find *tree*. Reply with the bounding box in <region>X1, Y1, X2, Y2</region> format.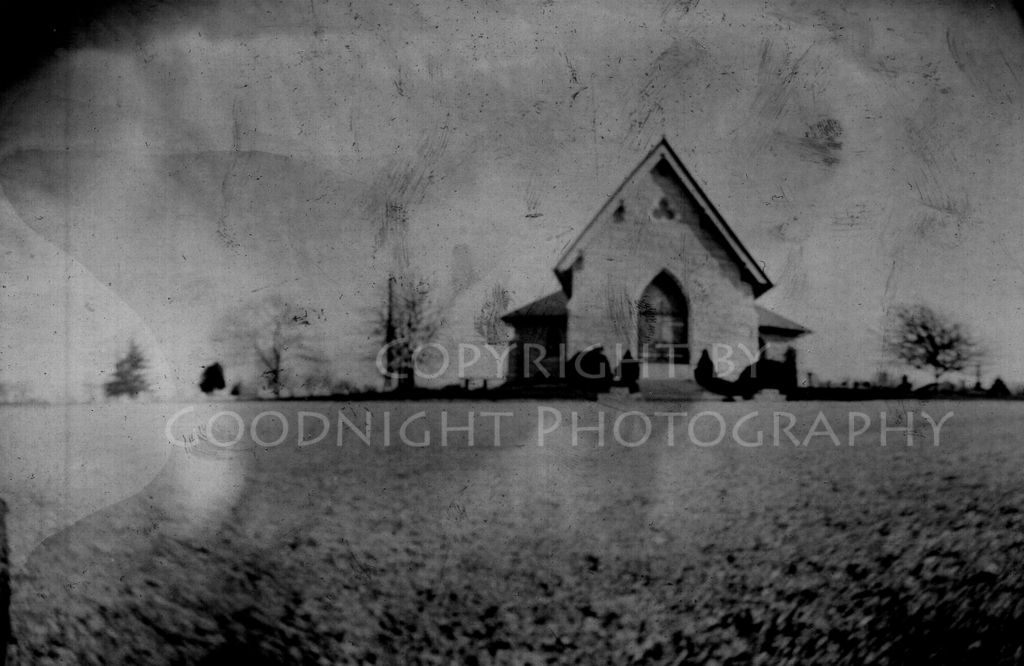
<region>888, 282, 997, 386</region>.
